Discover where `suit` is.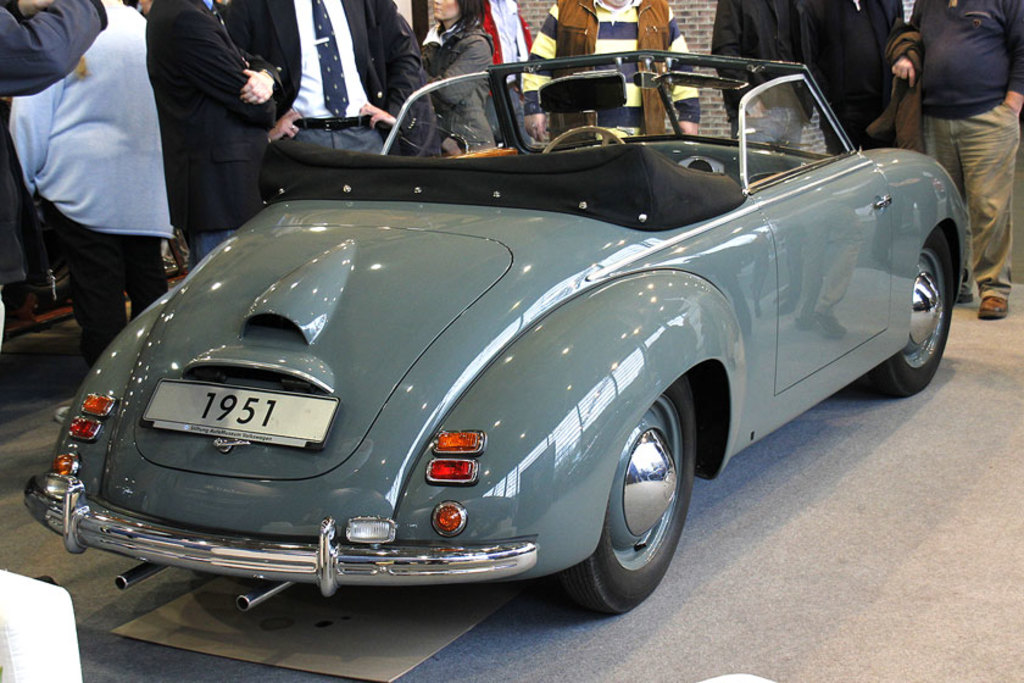
Discovered at (265,0,424,205).
